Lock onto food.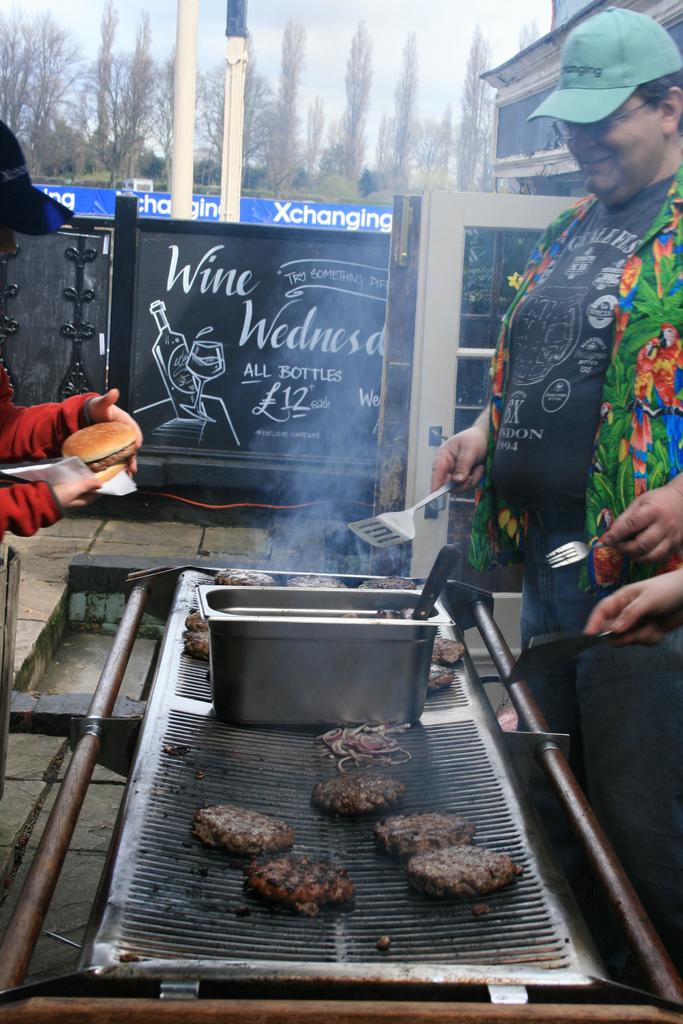
Locked: [x1=188, y1=803, x2=295, y2=858].
